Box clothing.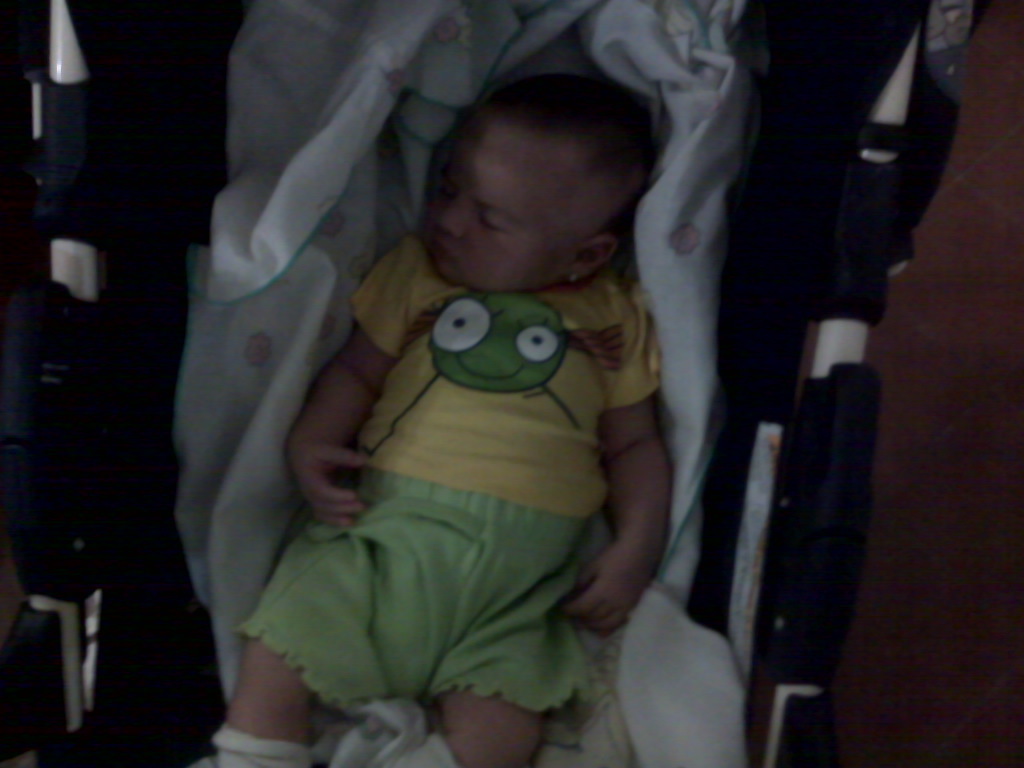
Rect(241, 164, 685, 742).
